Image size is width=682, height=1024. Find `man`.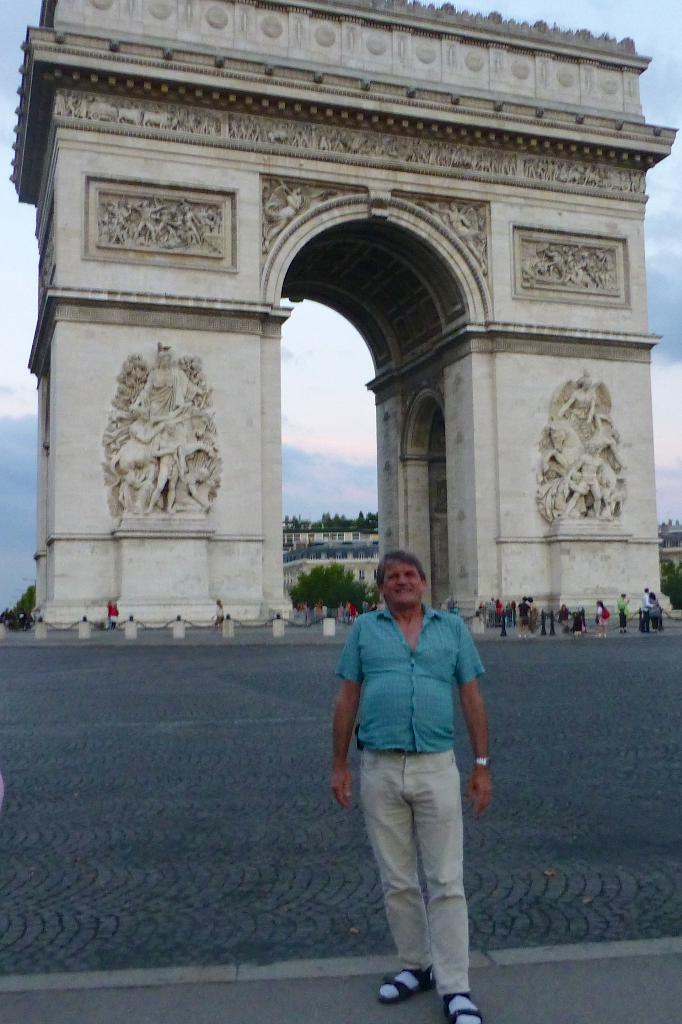
pyautogui.locateOnScreen(328, 553, 491, 1023).
